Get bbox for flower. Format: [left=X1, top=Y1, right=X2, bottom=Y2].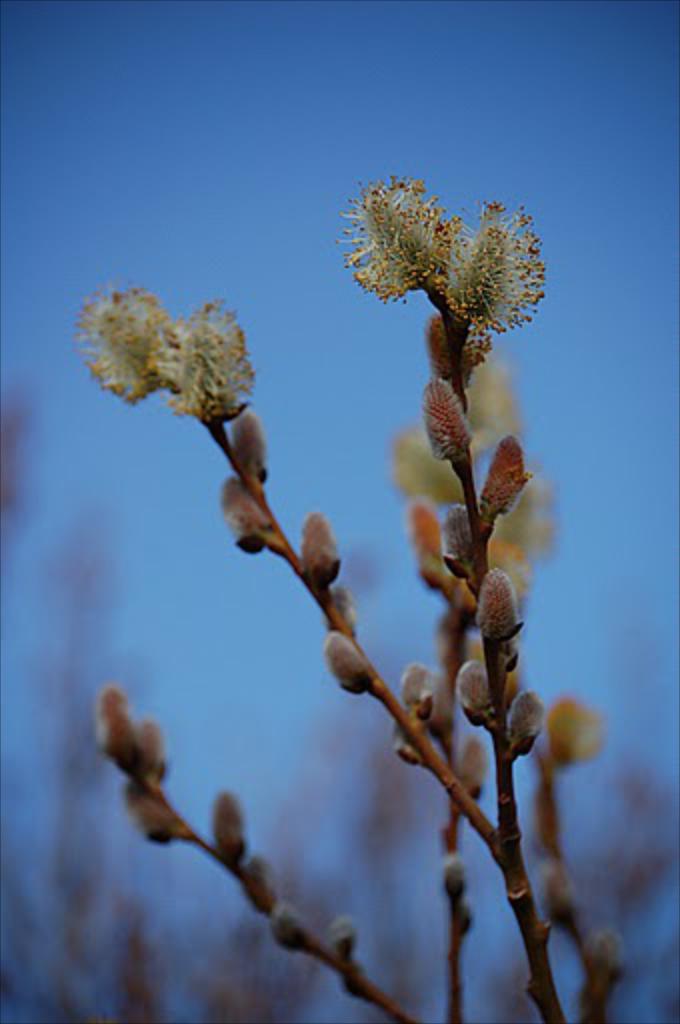
[left=80, top=268, right=258, bottom=422].
